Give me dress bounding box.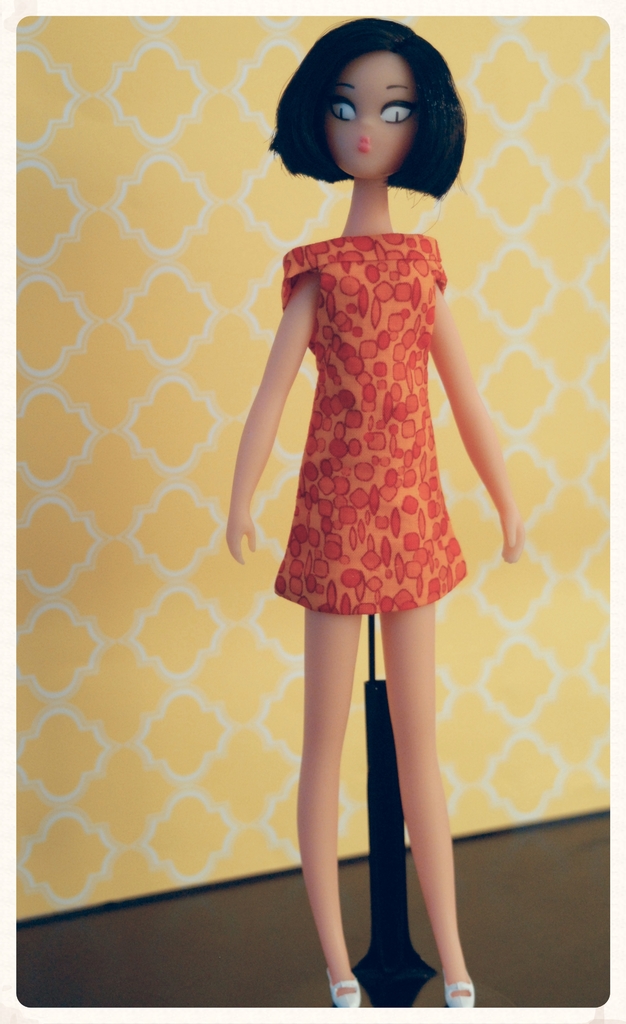
pyautogui.locateOnScreen(270, 232, 468, 611).
